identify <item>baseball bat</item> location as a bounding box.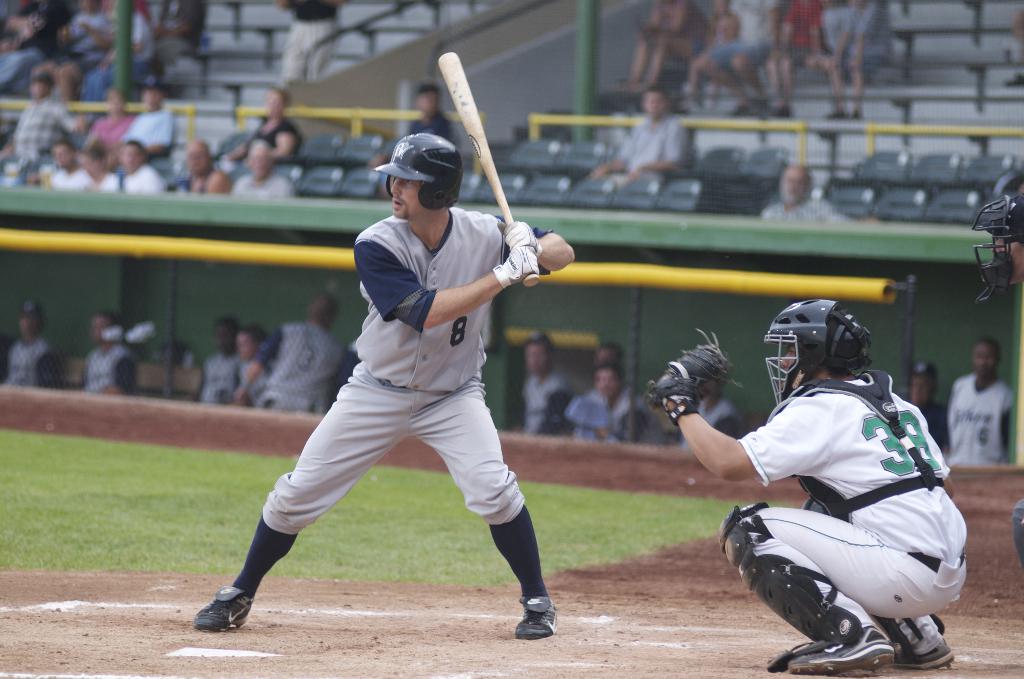
<box>435,50,538,288</box>.
